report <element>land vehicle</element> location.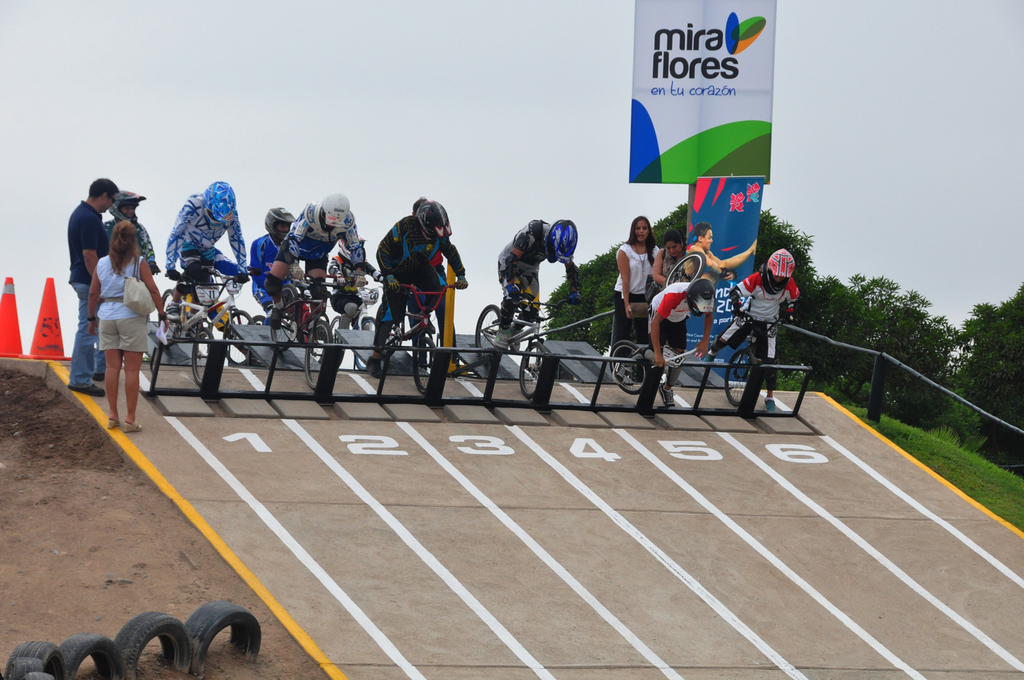
Report: 270/265/354/392.
